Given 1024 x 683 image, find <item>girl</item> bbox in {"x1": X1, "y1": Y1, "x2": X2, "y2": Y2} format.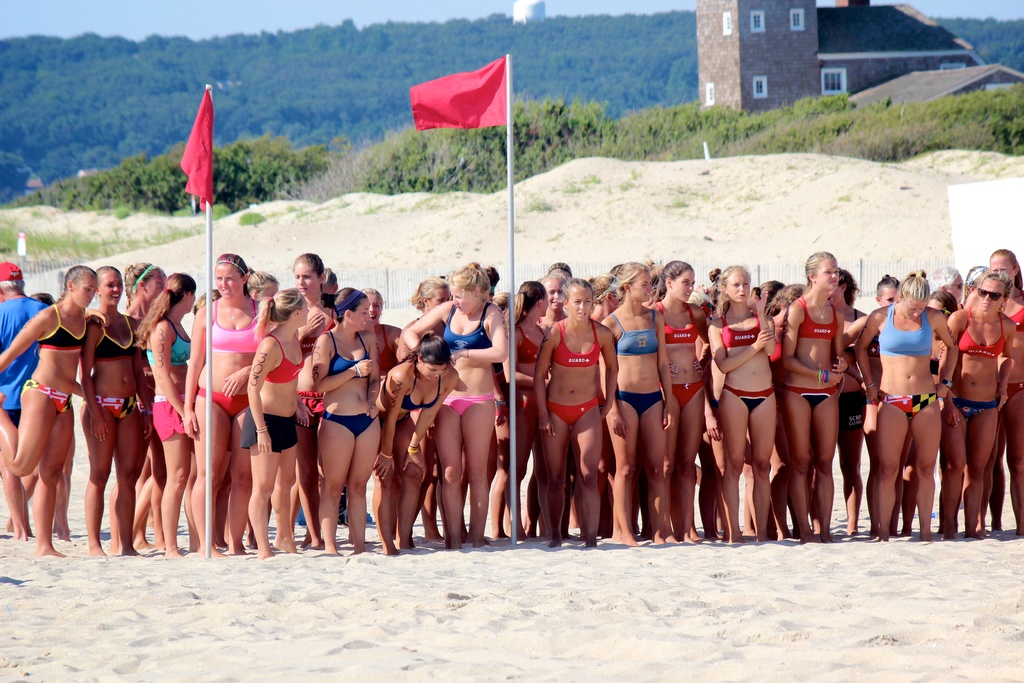
{"x1": 399, "y1": 262, "x2": 509, "y2": 545}.
